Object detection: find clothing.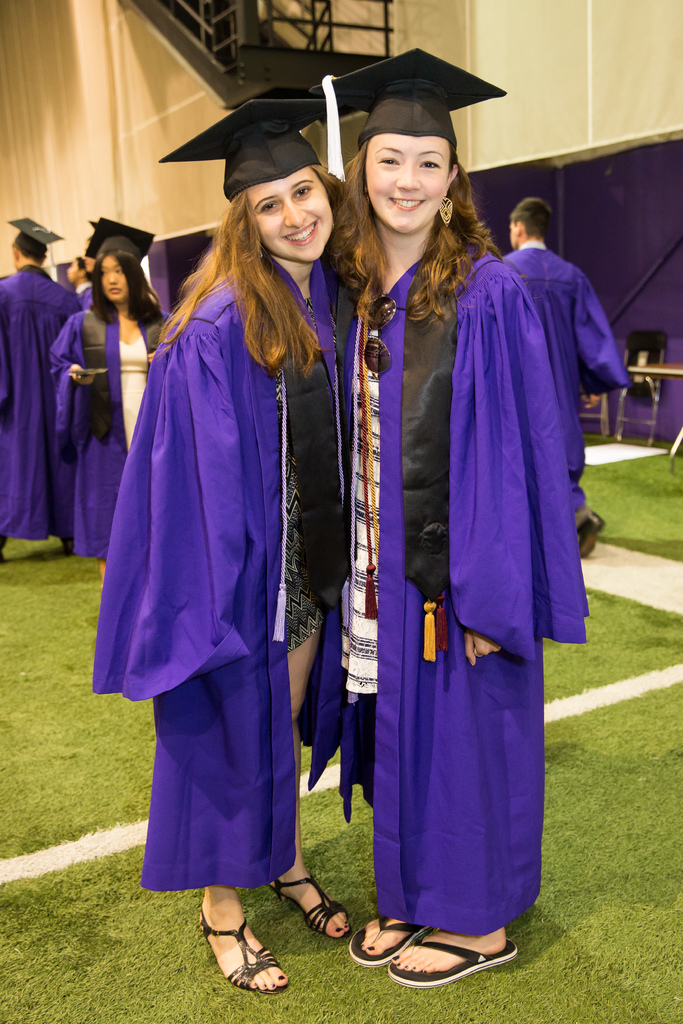
{"x1": 491, "y1": 241, "x2": 639, "y2": 512}.
